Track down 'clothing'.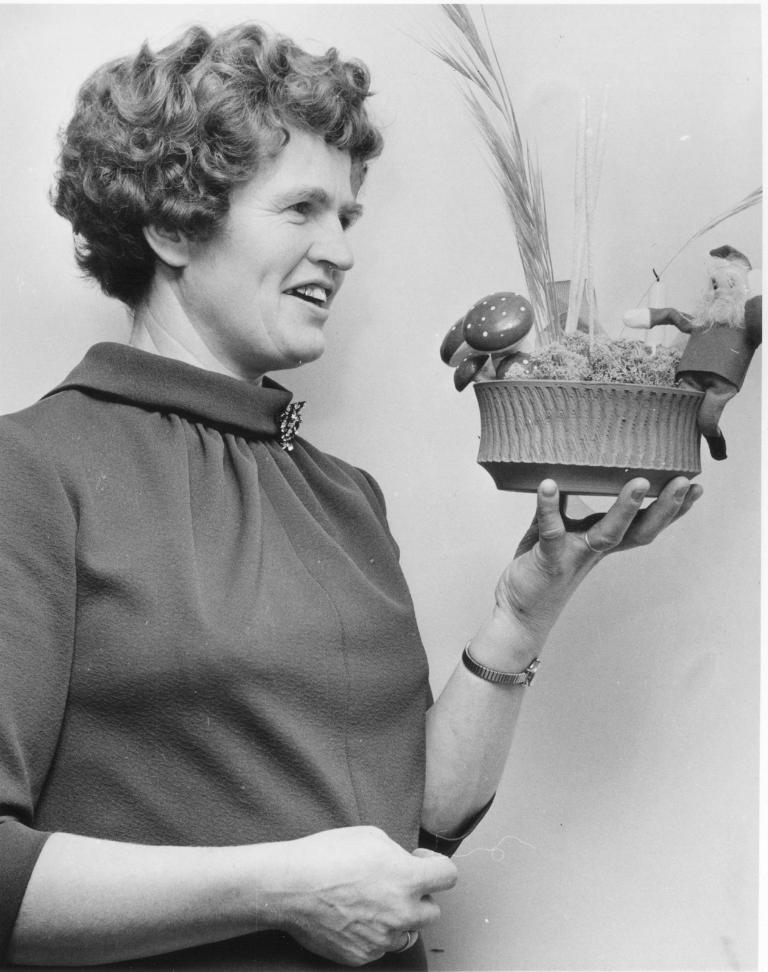
Tracked to Rect(0, 340, 496, 971).
